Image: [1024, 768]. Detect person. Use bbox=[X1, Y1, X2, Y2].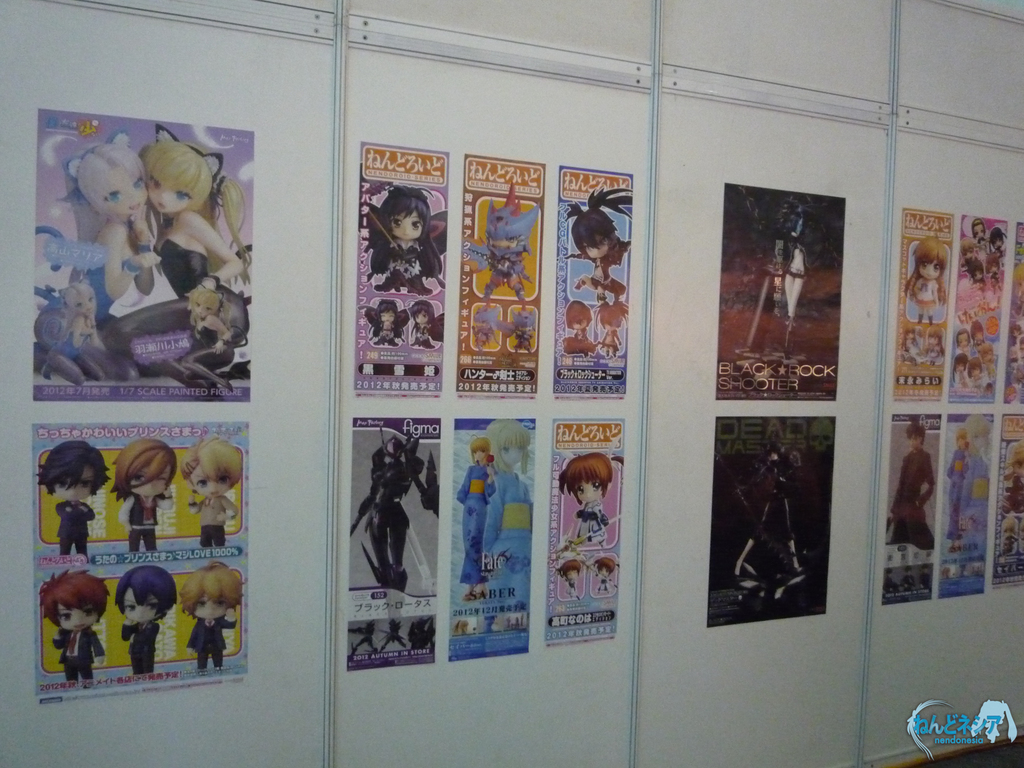
bbox=[957, 330, 979, 364].
